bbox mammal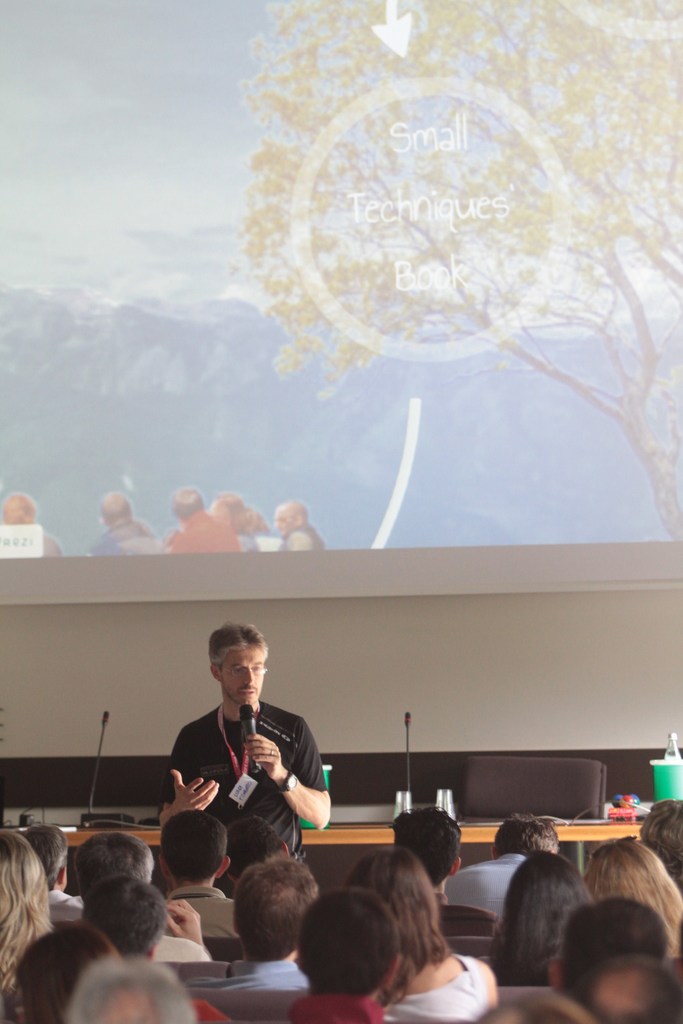
210,490,283,553
